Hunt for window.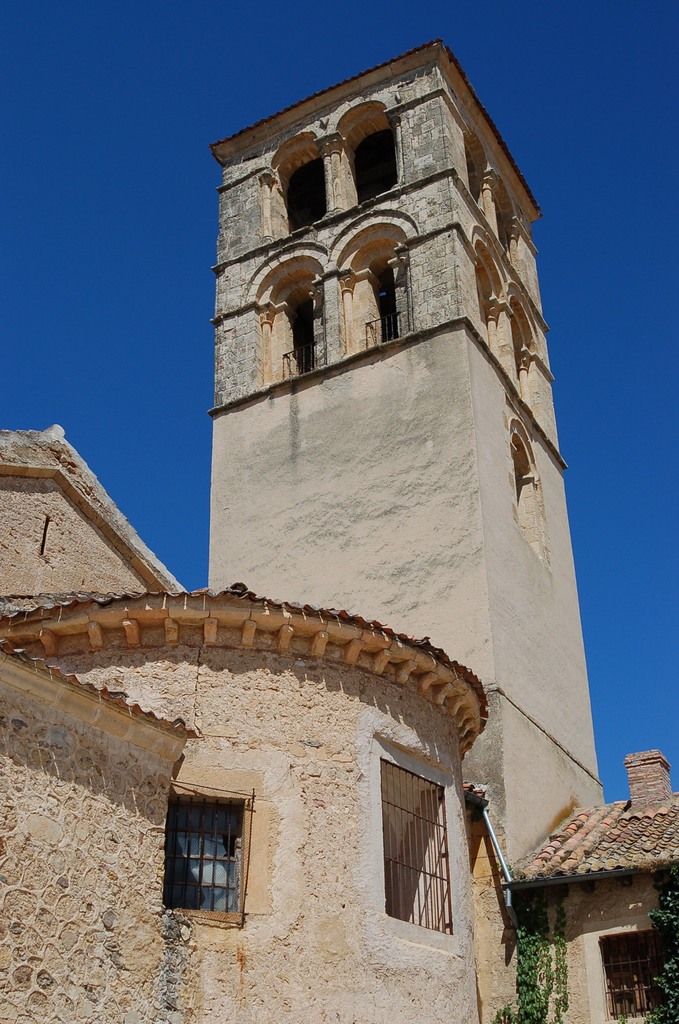
Hunted down at box=[511, 317, 528, 403].
